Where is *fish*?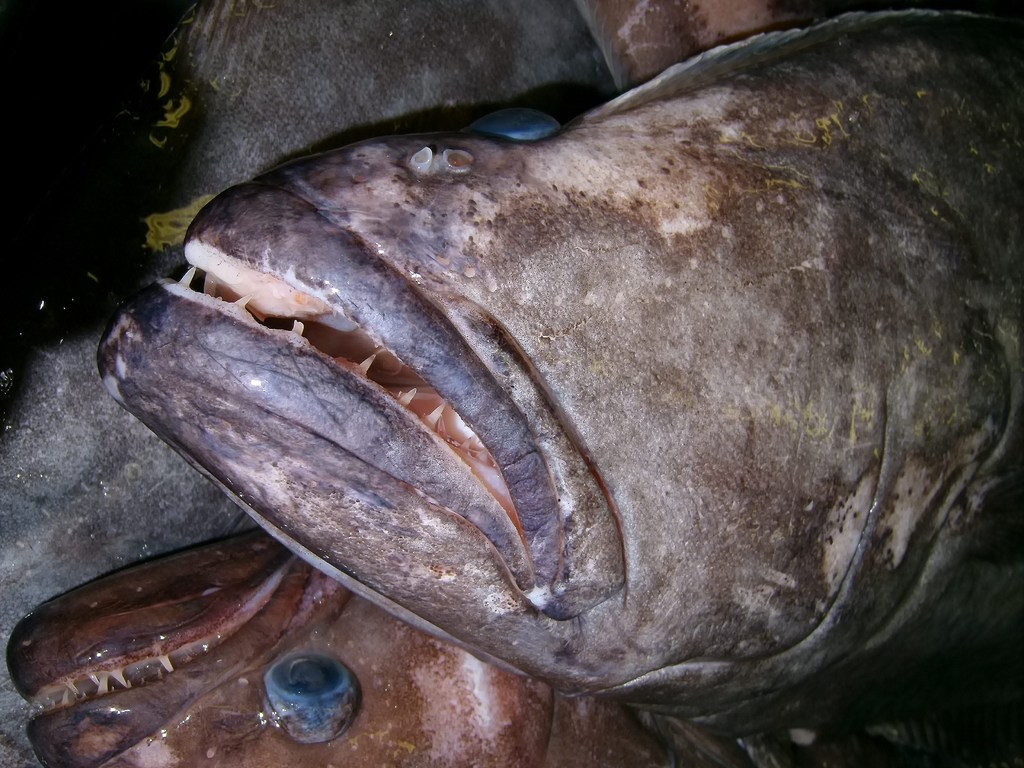
[left=5, top=531, right=753, bottom=767].
